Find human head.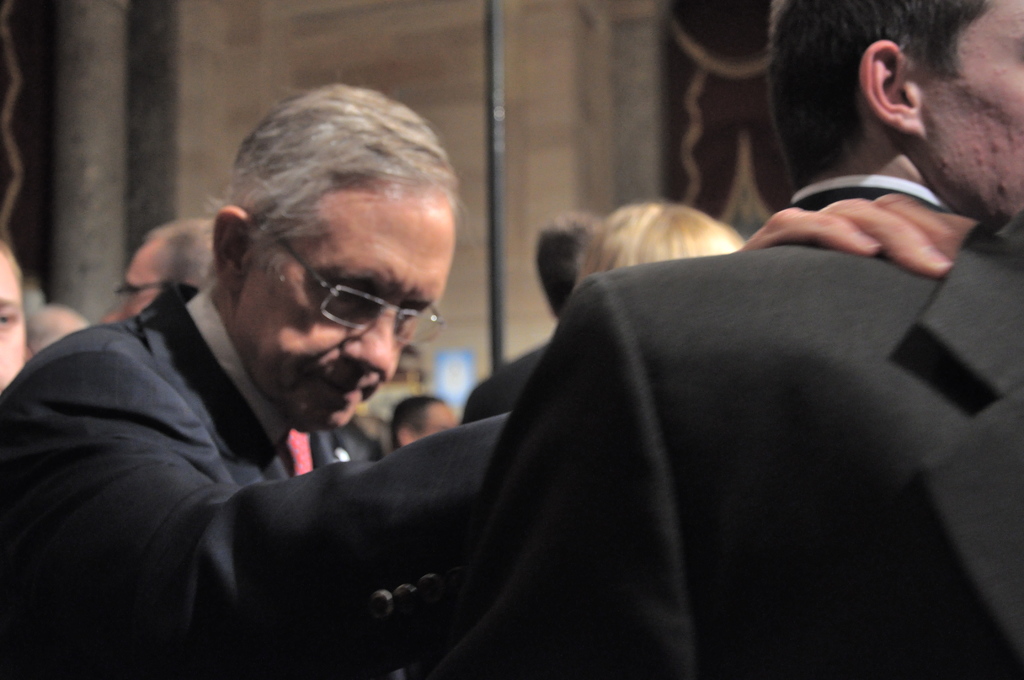
535:213:593:323.
